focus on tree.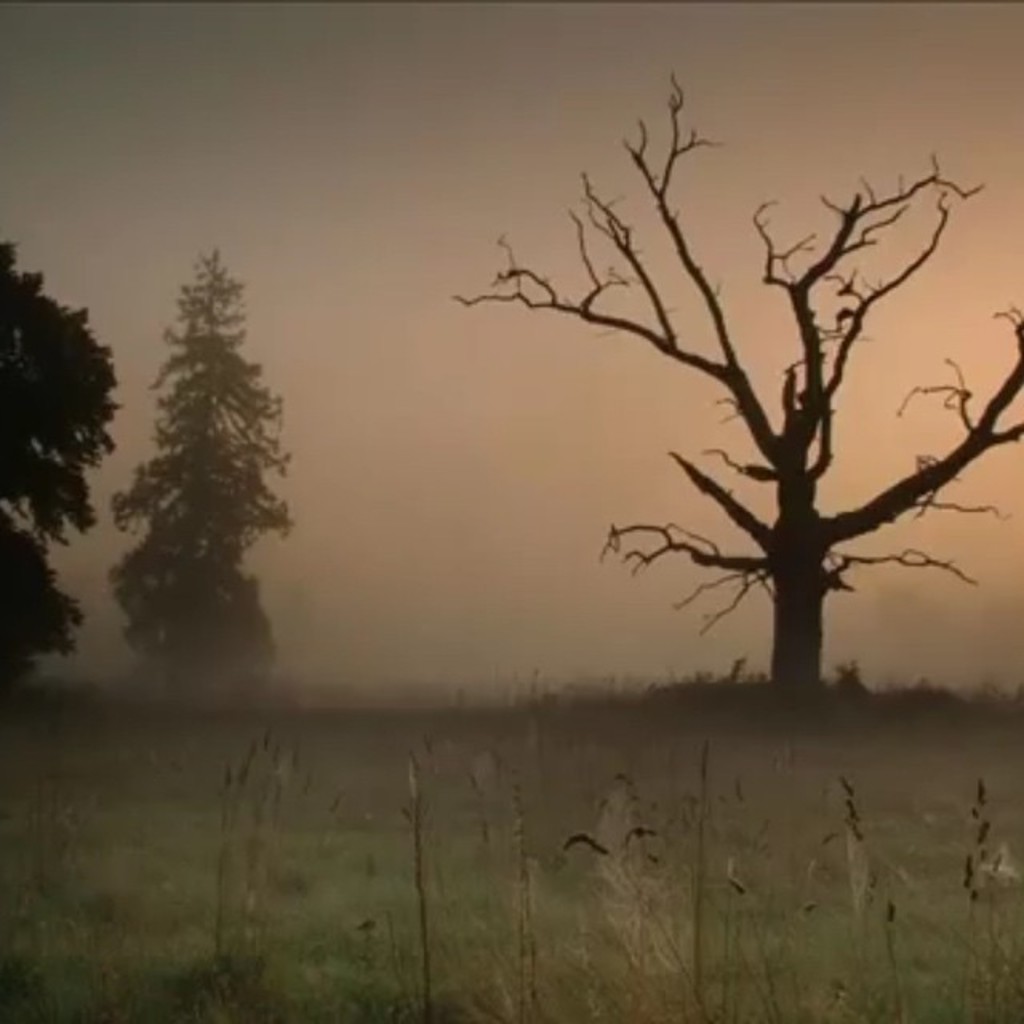
Focused at 458, 90, 1003, 738.
